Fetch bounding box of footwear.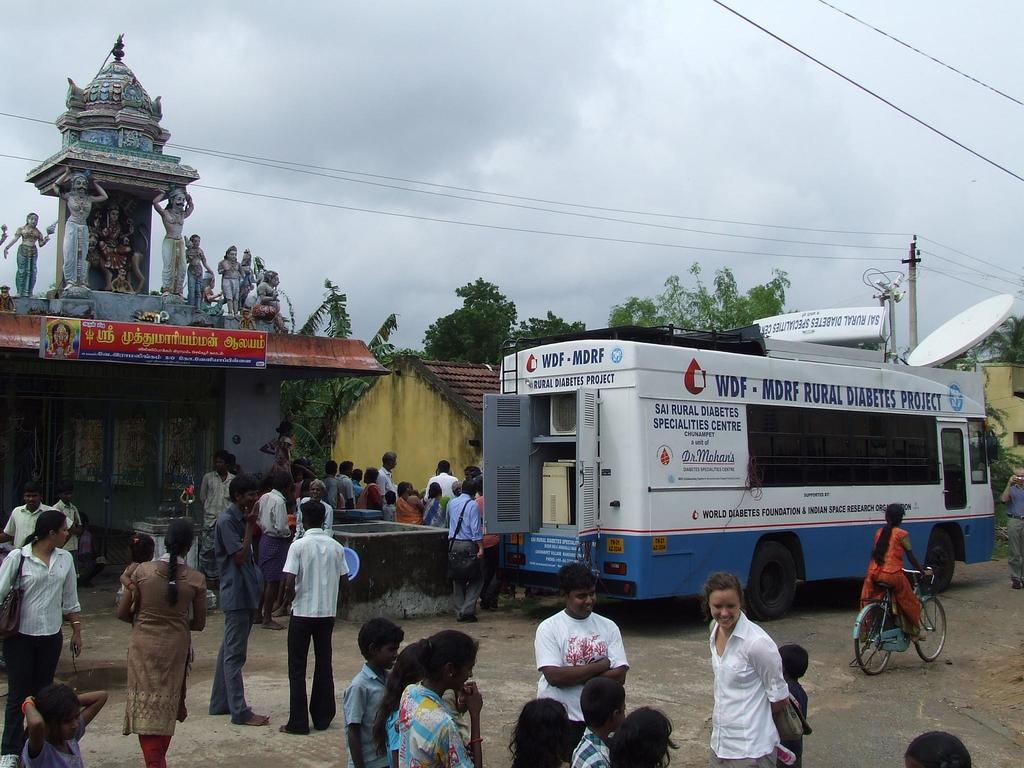
Bbox: locate(459, 611, 476, 623).
